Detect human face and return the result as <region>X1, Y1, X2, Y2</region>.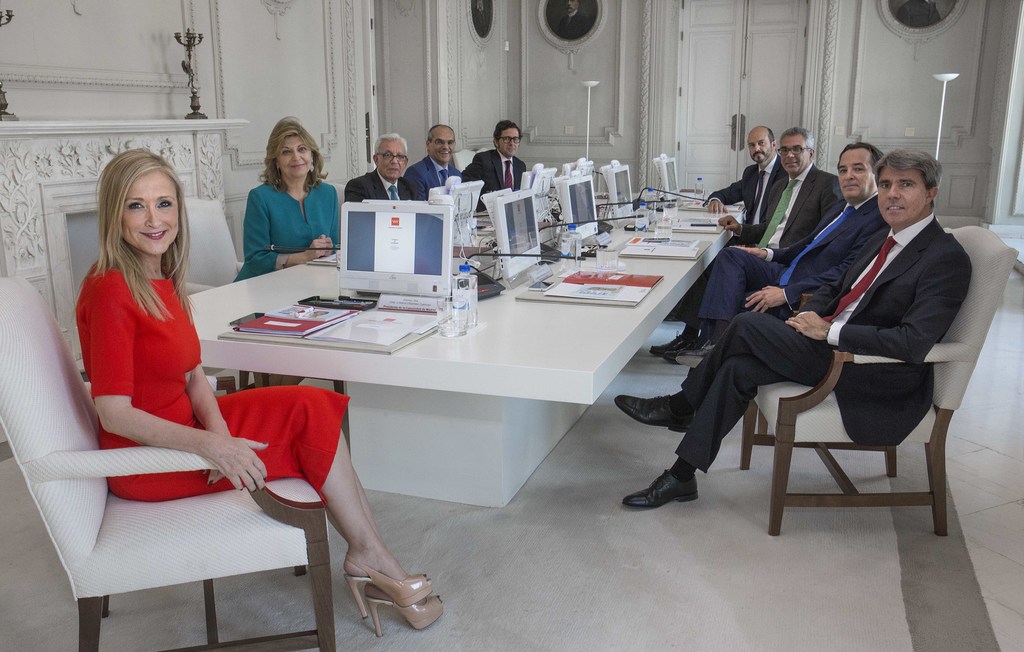
<region>881, 168, 928, 227</region>.
